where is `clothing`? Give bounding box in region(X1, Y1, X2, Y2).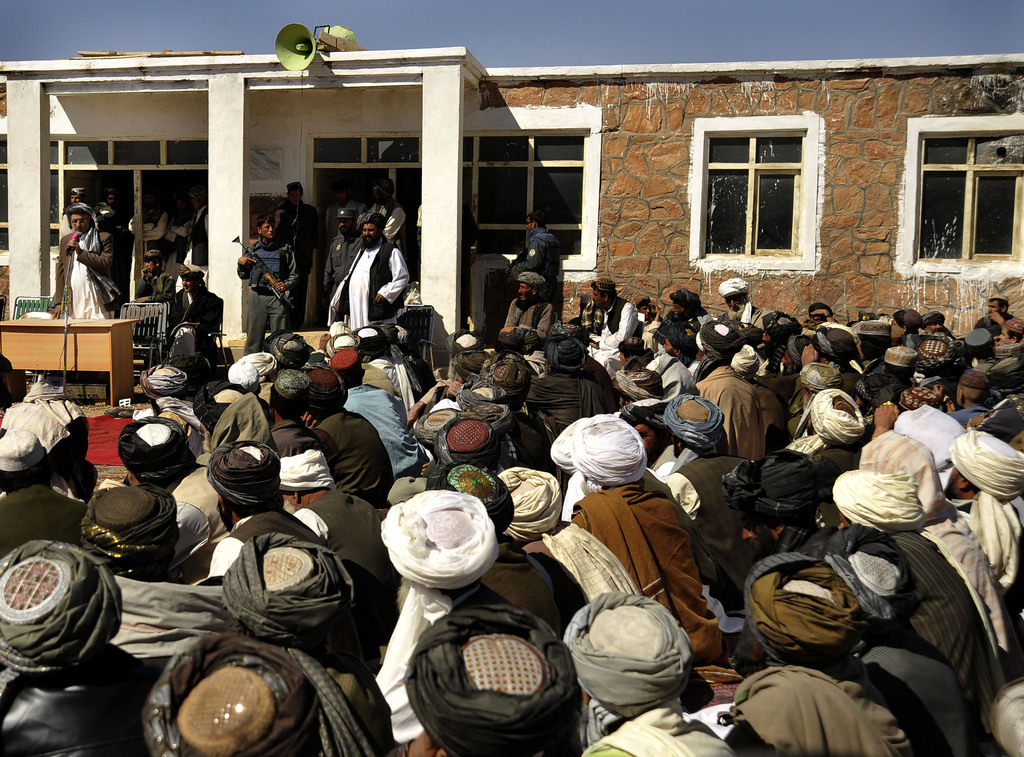
region(63, 224, 115, 320).
